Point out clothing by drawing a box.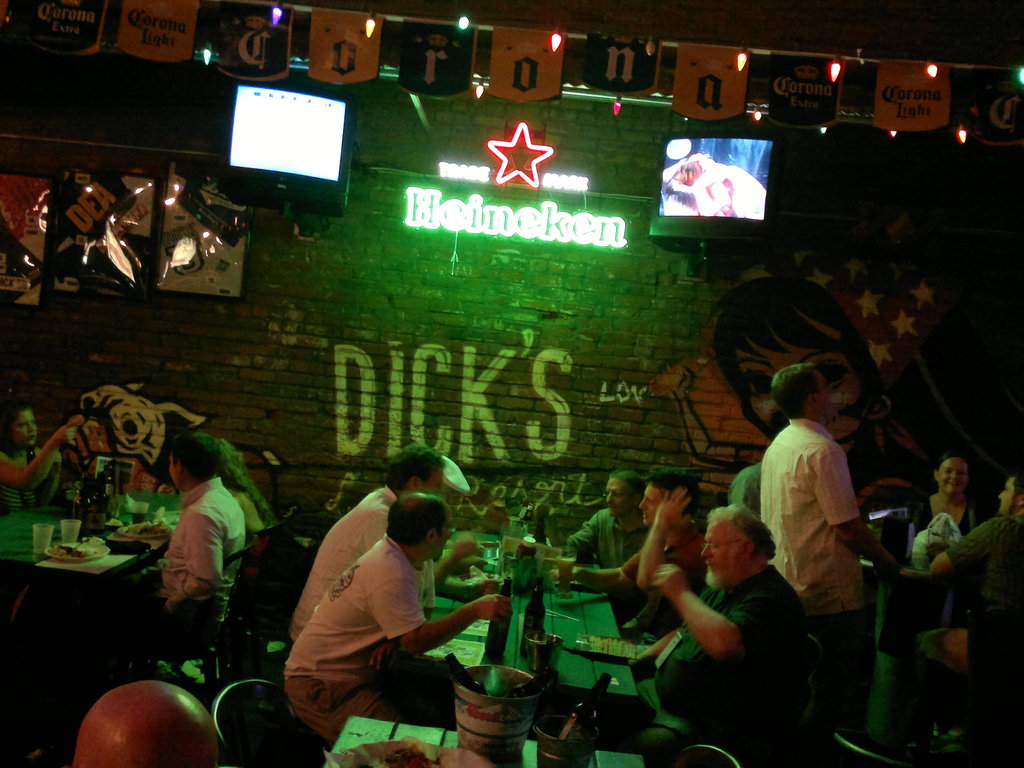
[284, 532, 437, 742].
